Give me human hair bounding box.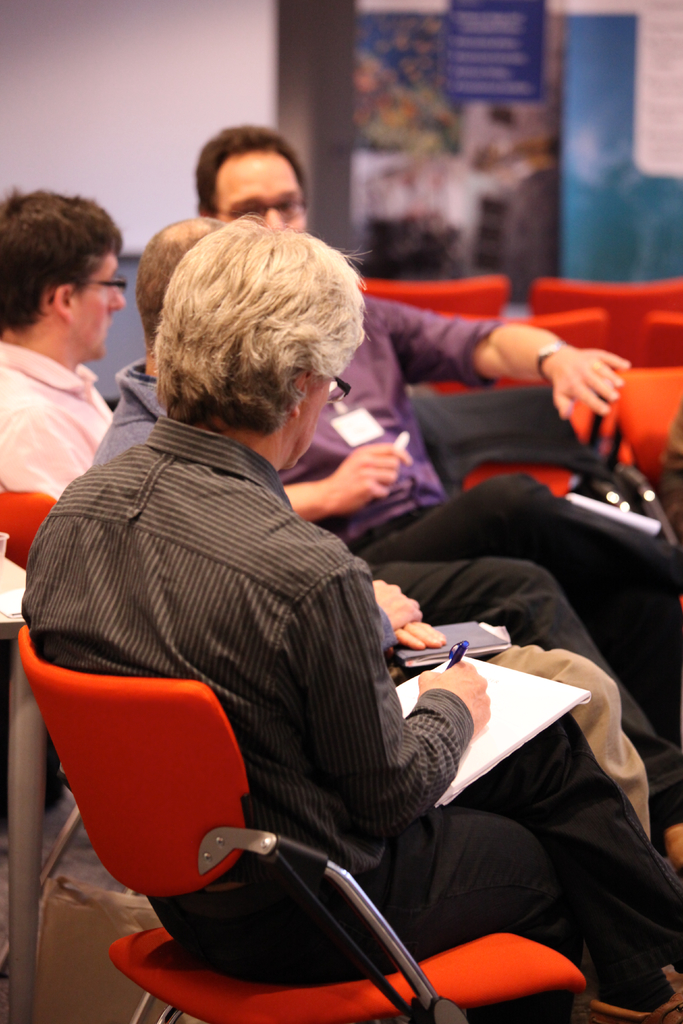
pyautogui.locateOnScreen(151, 204, 354, 447).
